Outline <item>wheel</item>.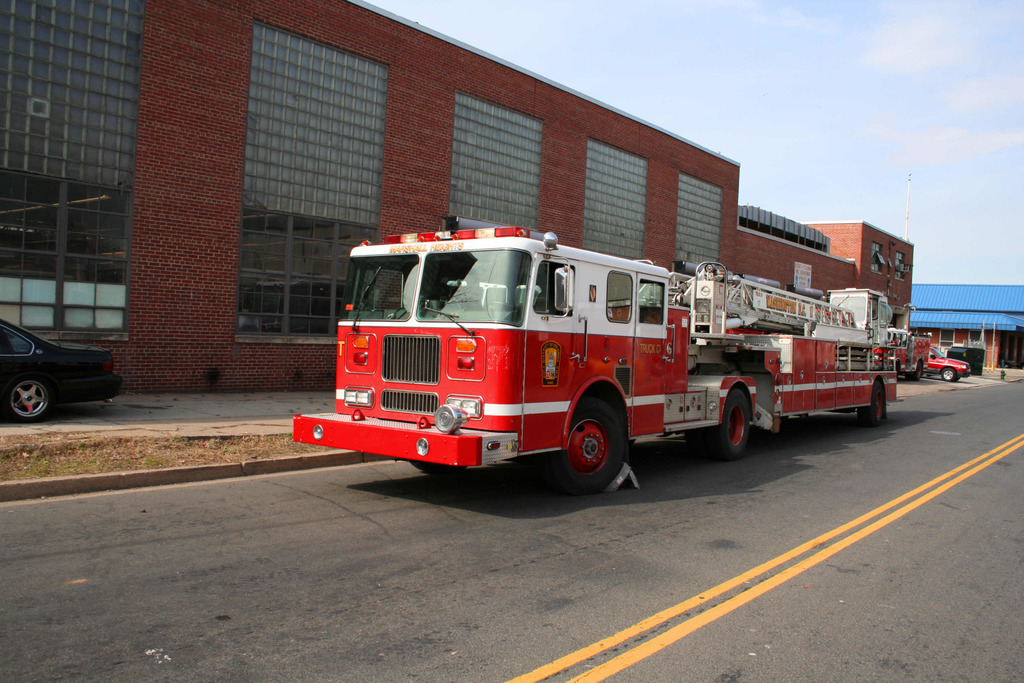
Outline: locate(905, 359, 924, 382).
